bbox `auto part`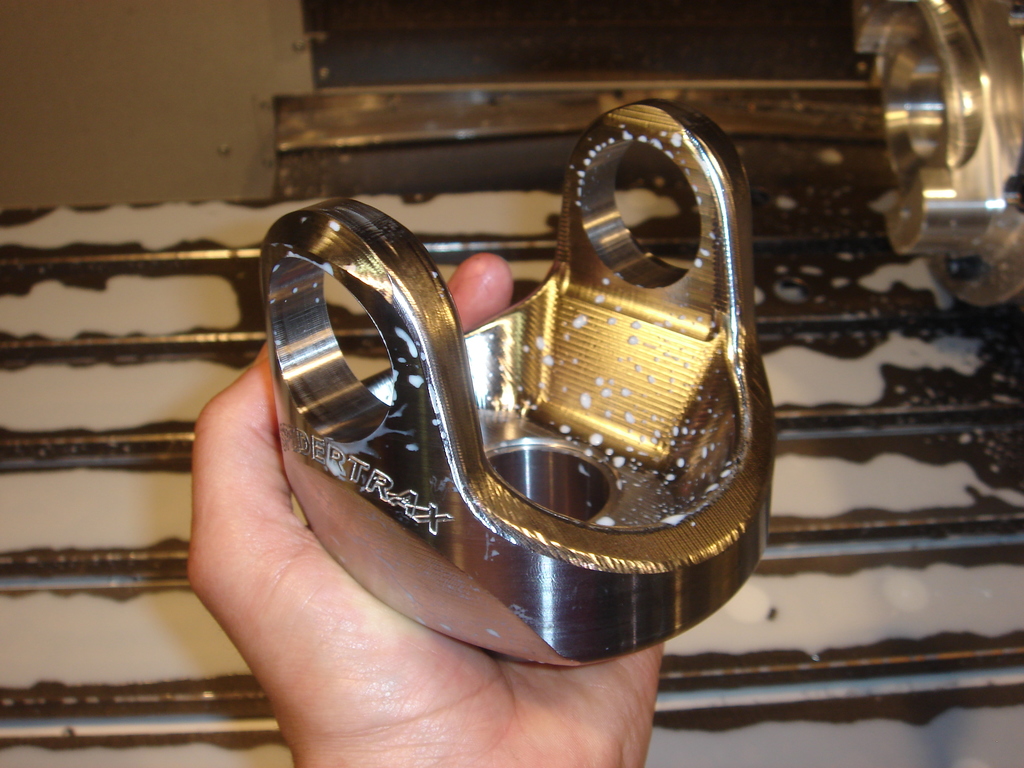
[246,95,788,673]
